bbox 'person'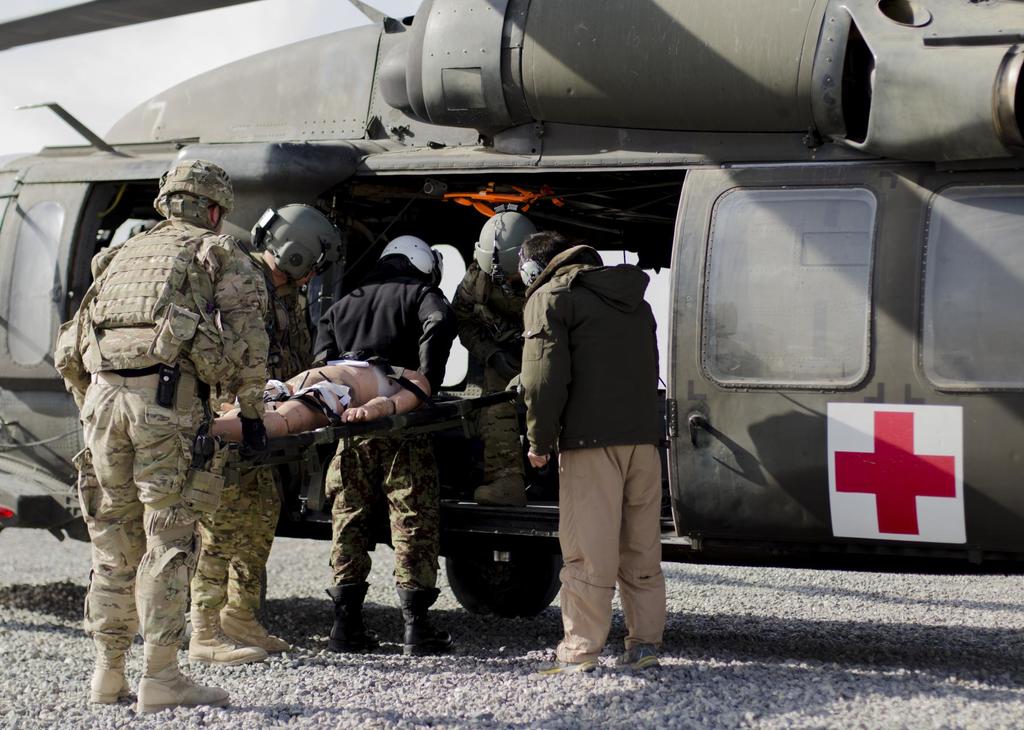
[left=59, top=158, right=269, bottom=715]
